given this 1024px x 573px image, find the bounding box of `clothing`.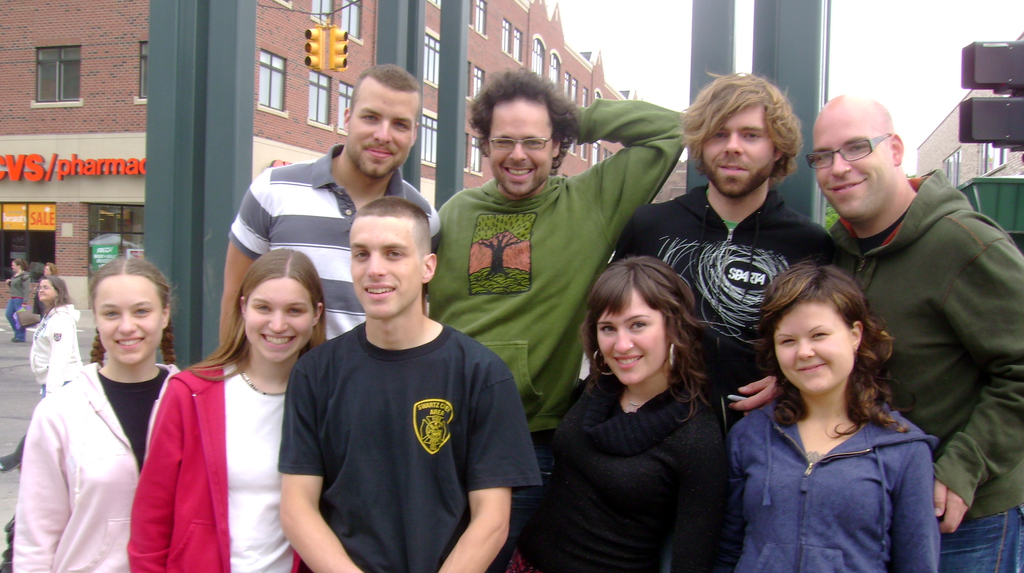
<region>4, 268, 26, 320</region>.
